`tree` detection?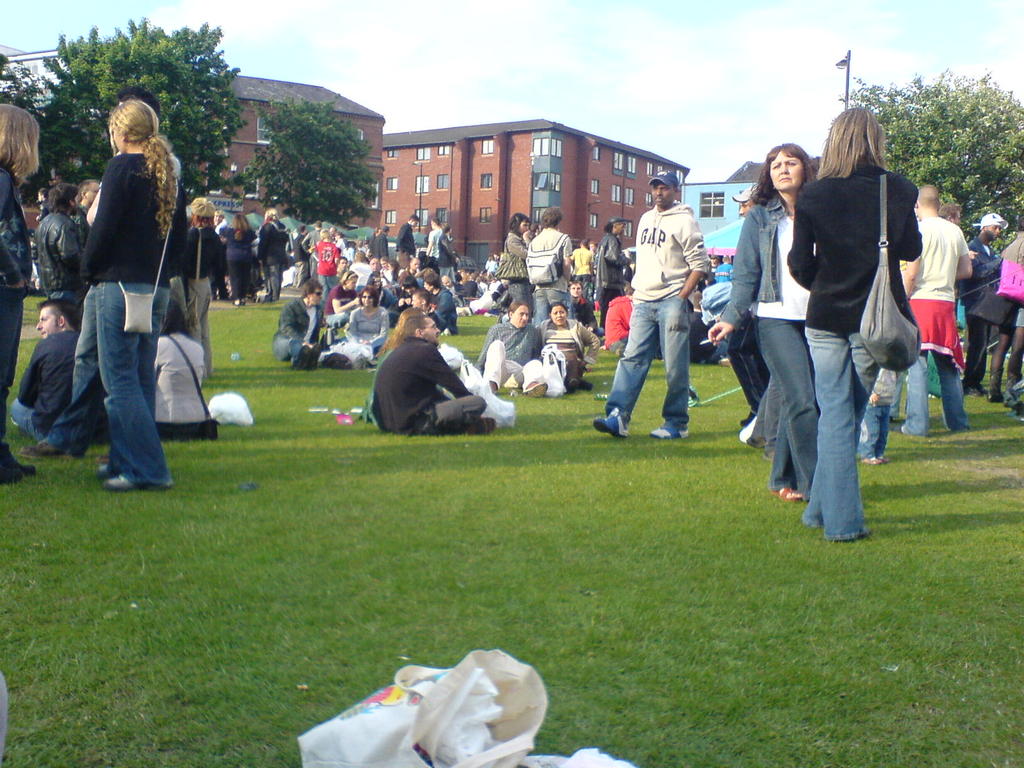
crop(0, 45, 44, 125)
